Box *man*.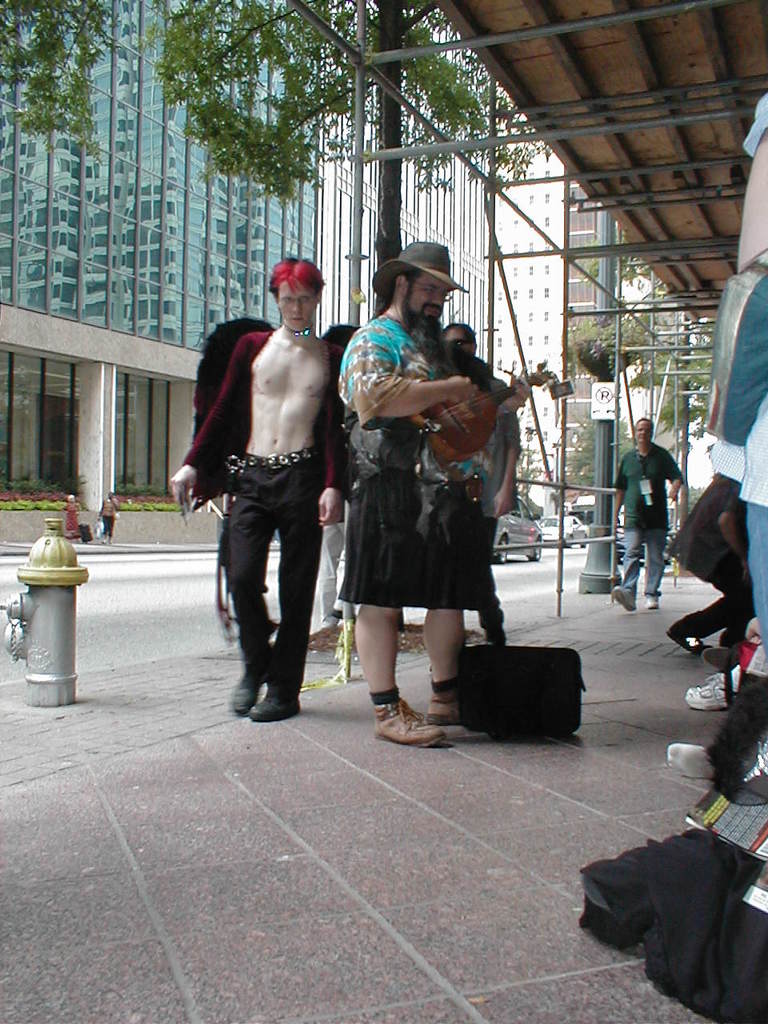
(436,326,526,638).
